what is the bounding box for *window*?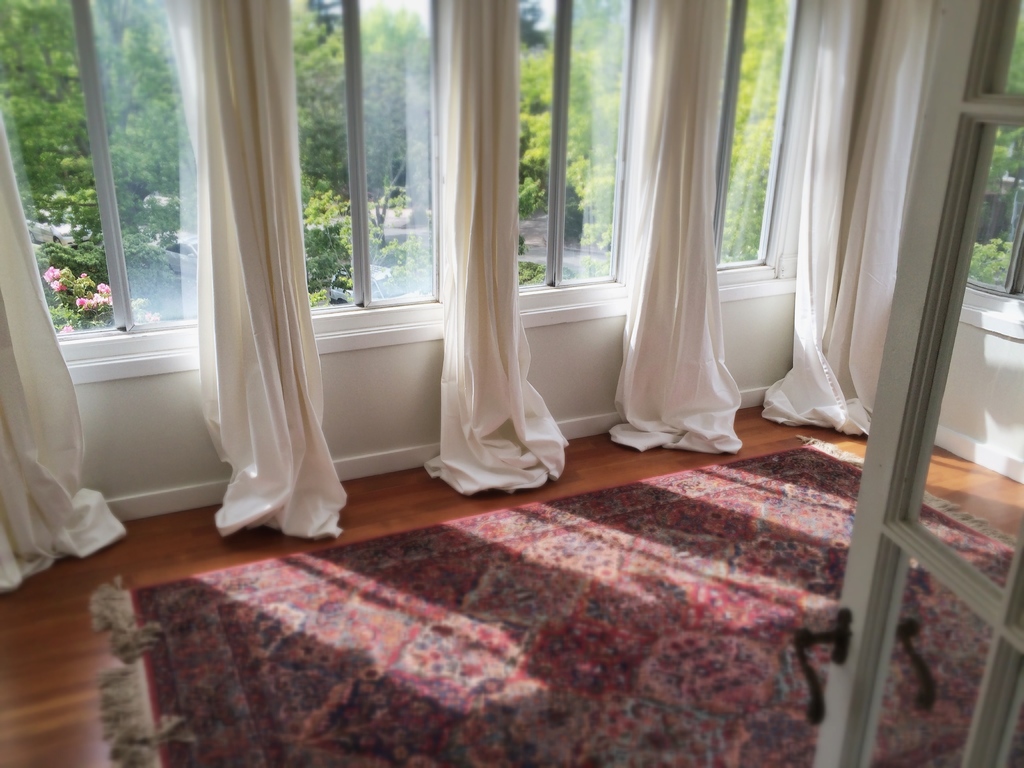
locate(518, 4, 632, 294).
